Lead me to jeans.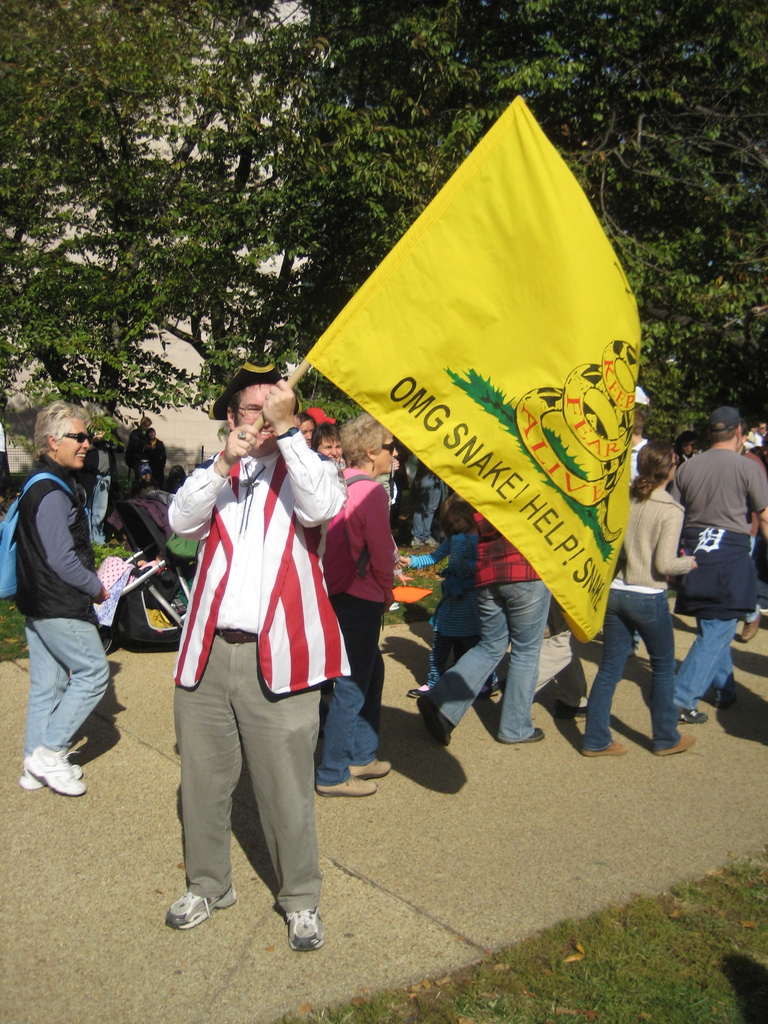
Lead to {"left": 14, "top": 620, "right": 121, "bottom": 764}.
